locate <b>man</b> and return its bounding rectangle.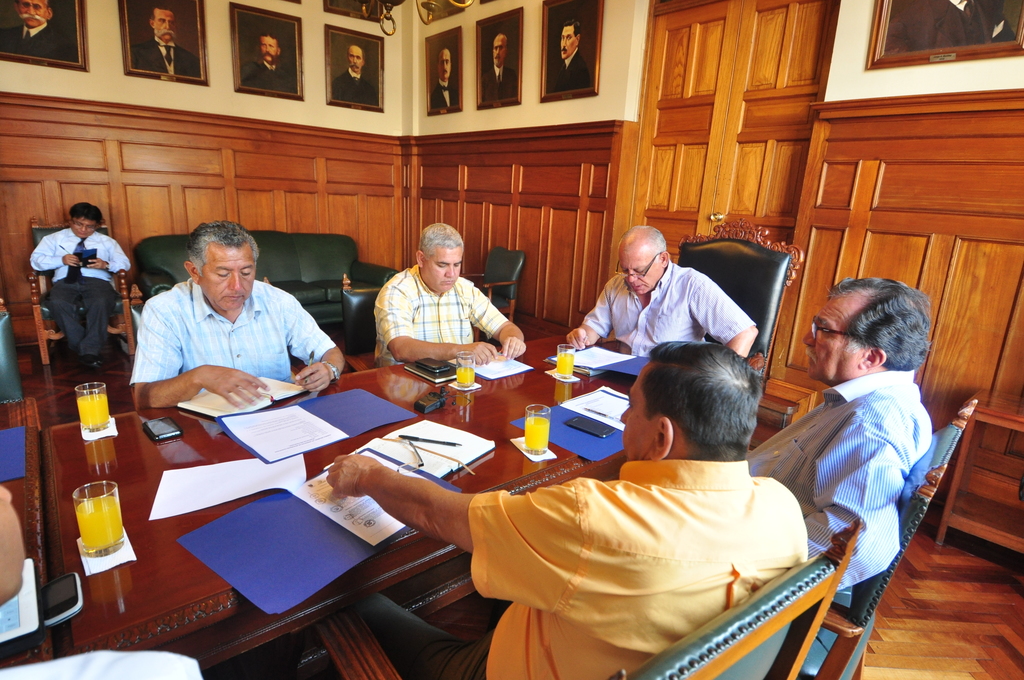
rect(568, 224, 763, 368).
